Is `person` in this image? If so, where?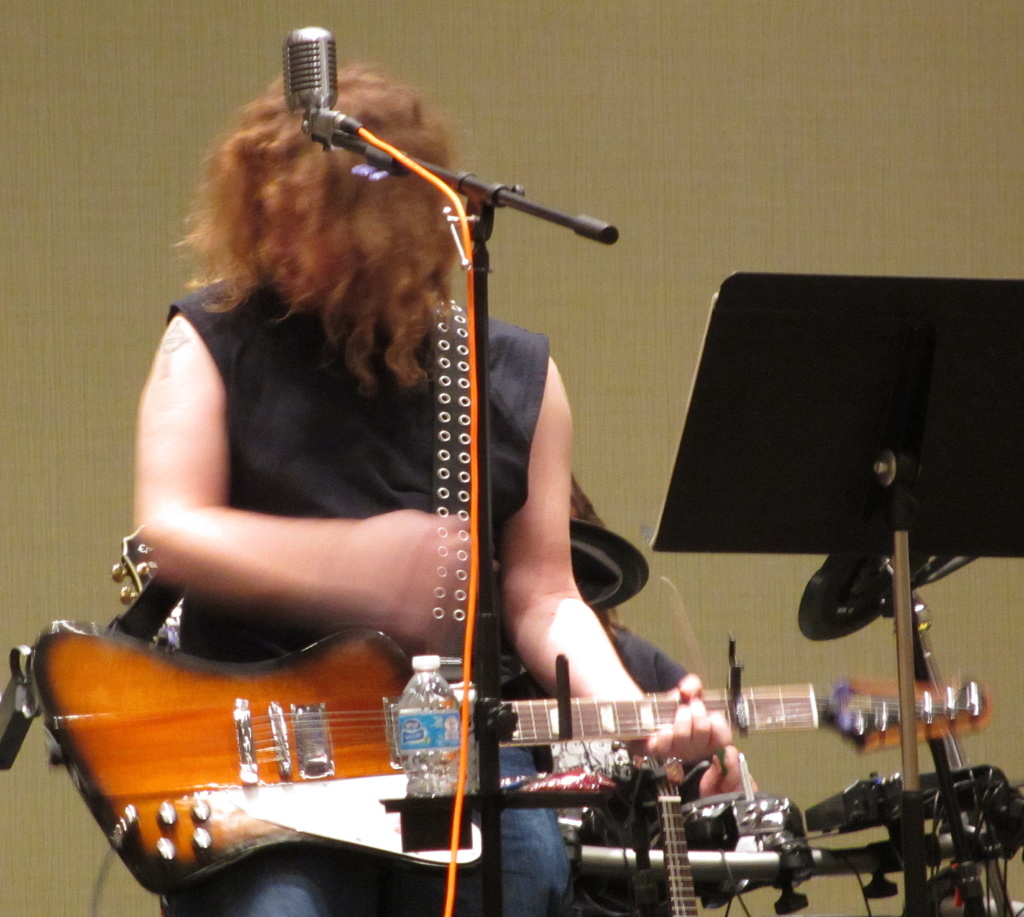
Yes, at (left=90, top=38, right=728, bottom=867).
